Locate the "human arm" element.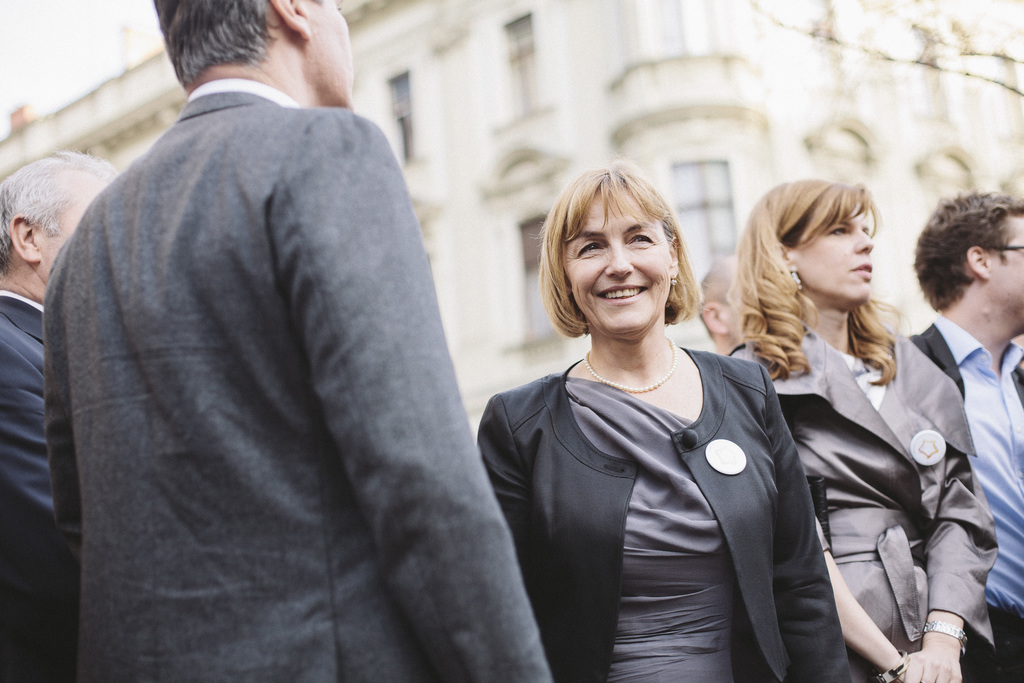
Element bbox: (475, 395, 535, 564).
